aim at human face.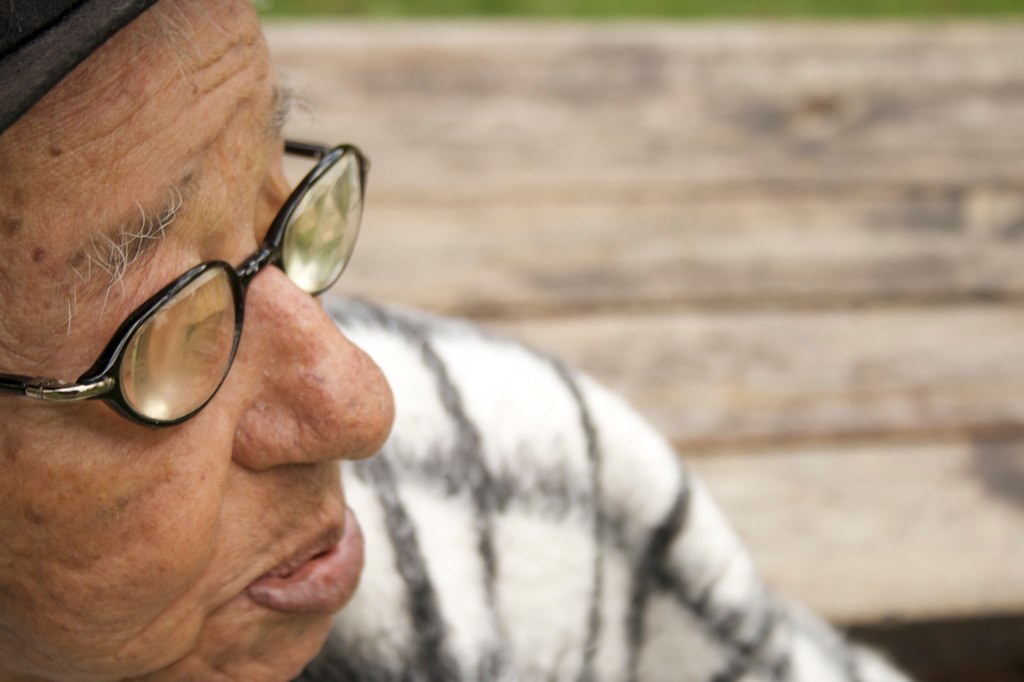
Aimed at 0 0 396 681.
